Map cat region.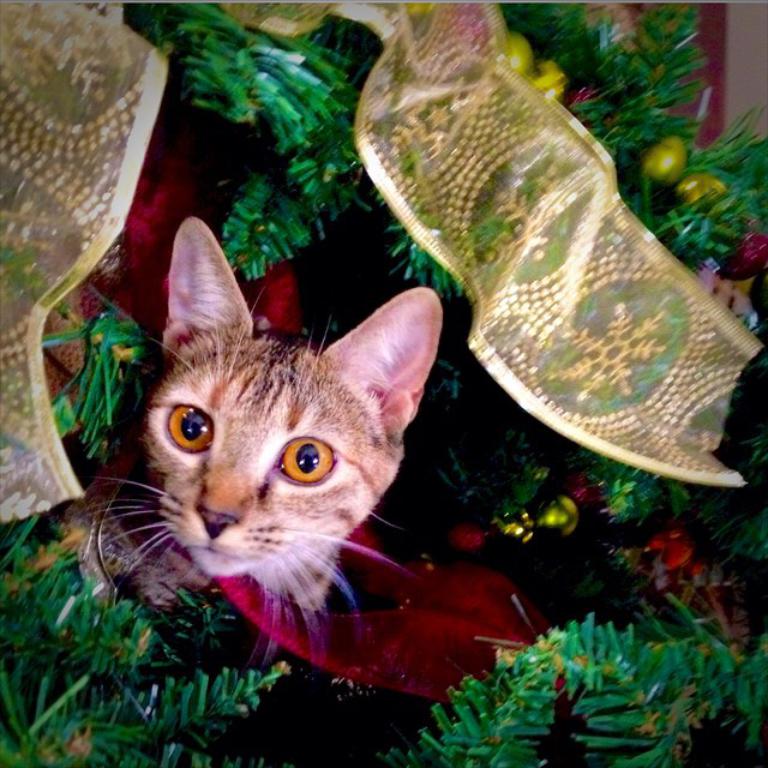
Mapped to l=80, t=214, r=440, b=677.
